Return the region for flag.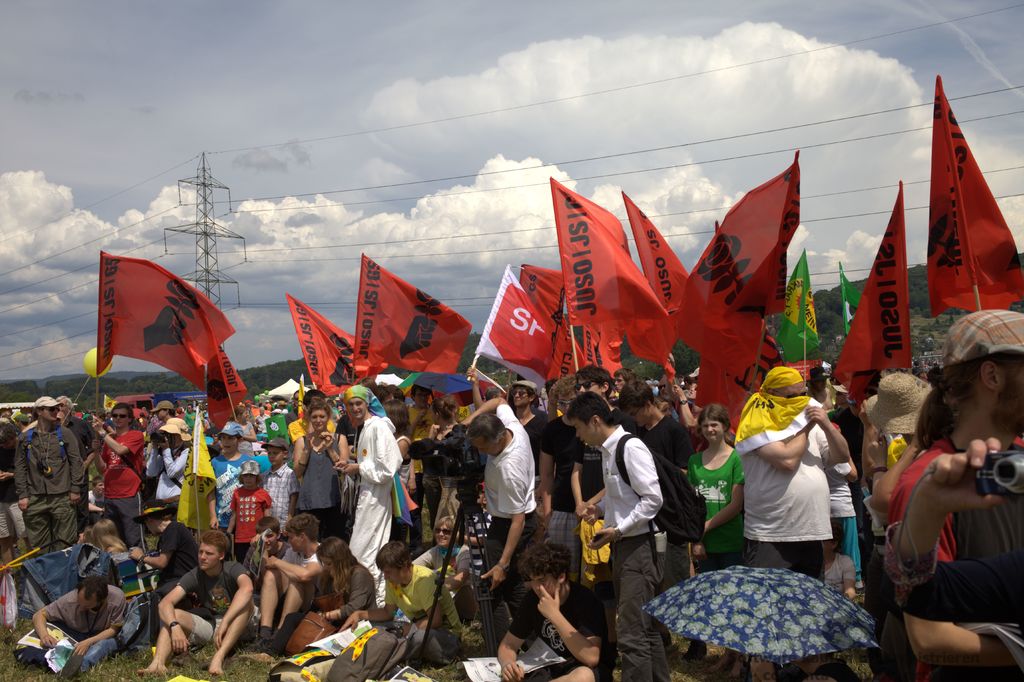
<bbox>200, 349, 250, 442</bbox>.
